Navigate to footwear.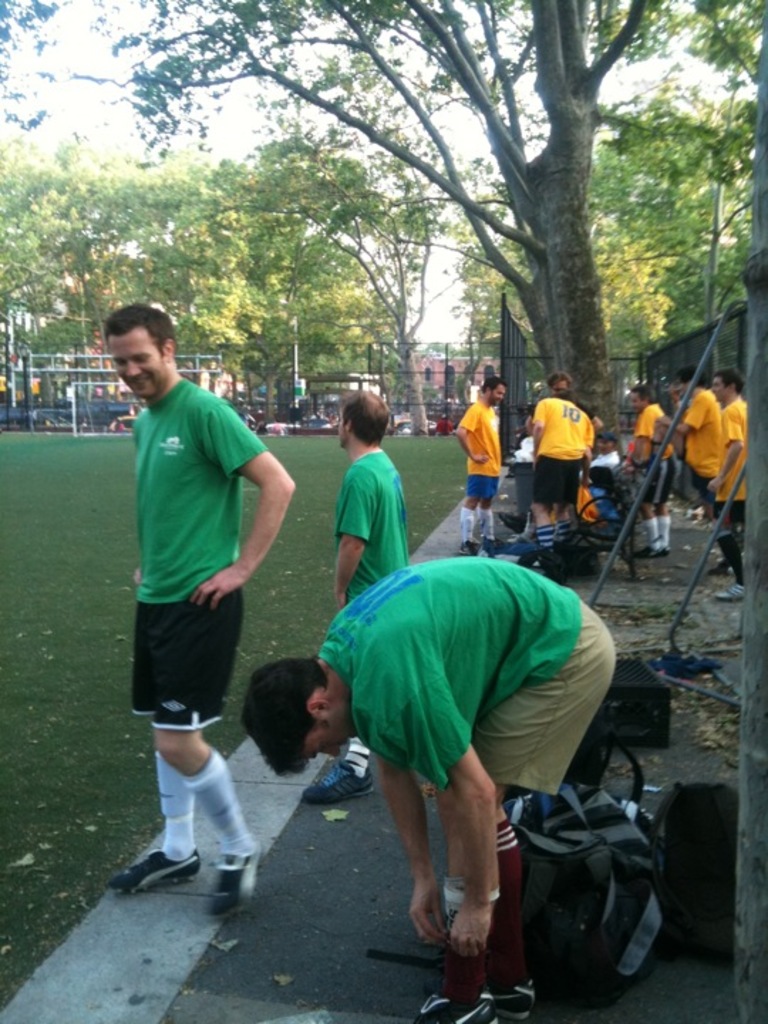
Navigation target: 111,839,198,892.
